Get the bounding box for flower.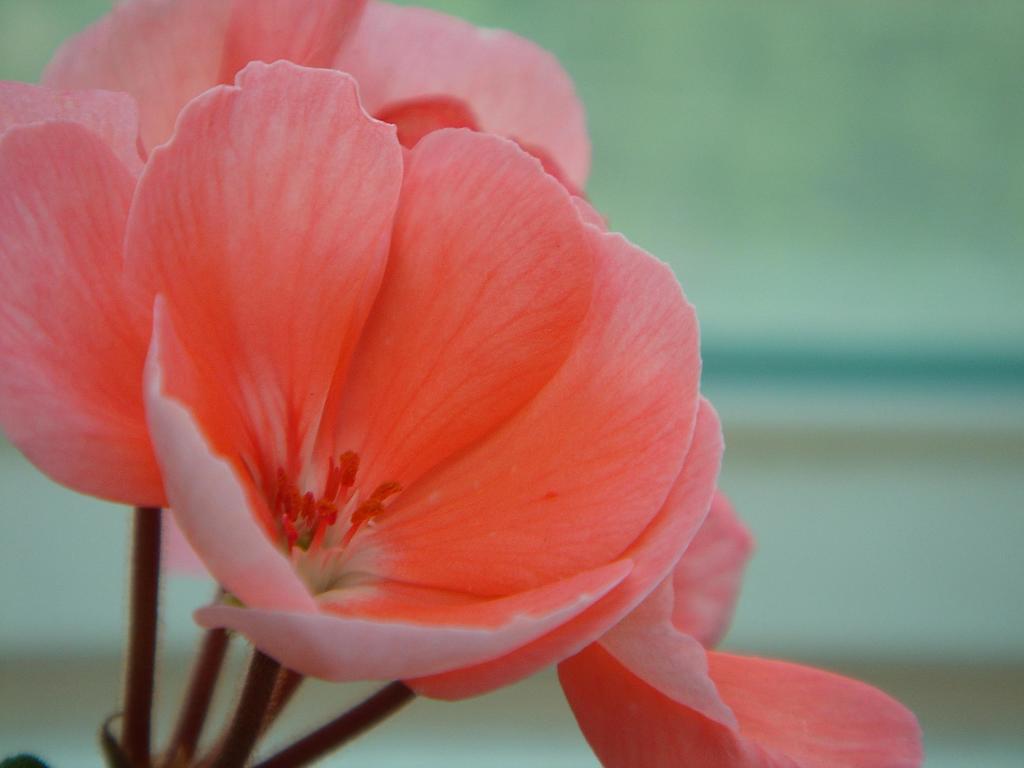
left=0, top=0, right=921, bottom=767.
